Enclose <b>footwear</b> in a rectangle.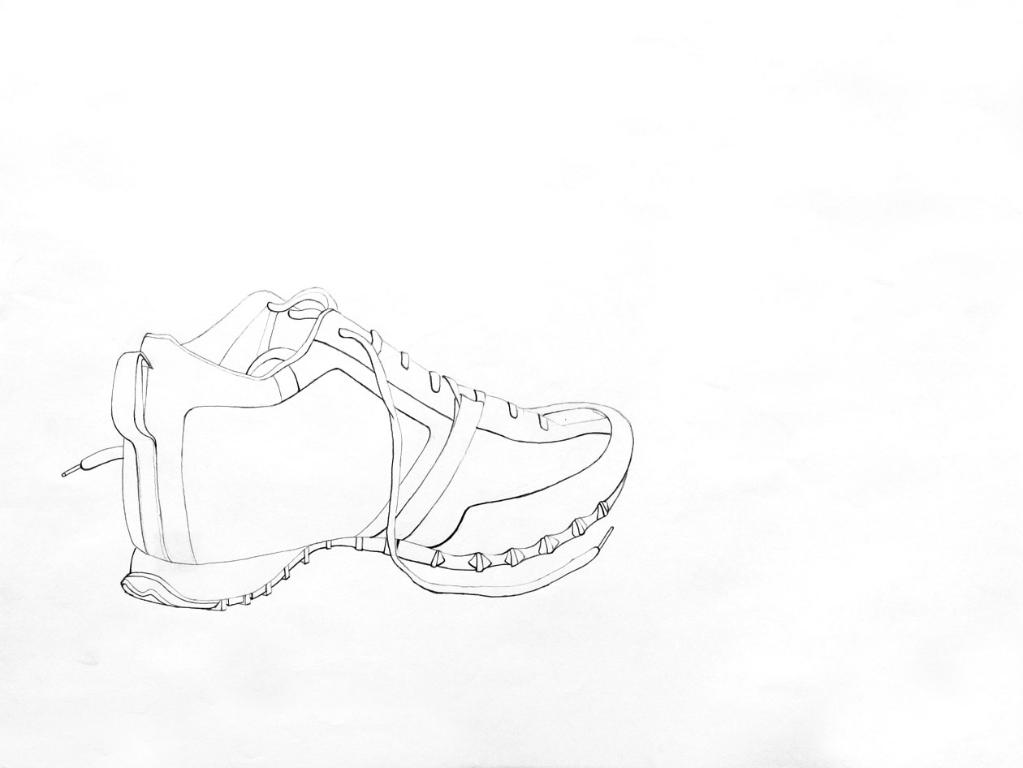
{"left": 108, "top": 274, "right": 635, "bottom": 597}.
